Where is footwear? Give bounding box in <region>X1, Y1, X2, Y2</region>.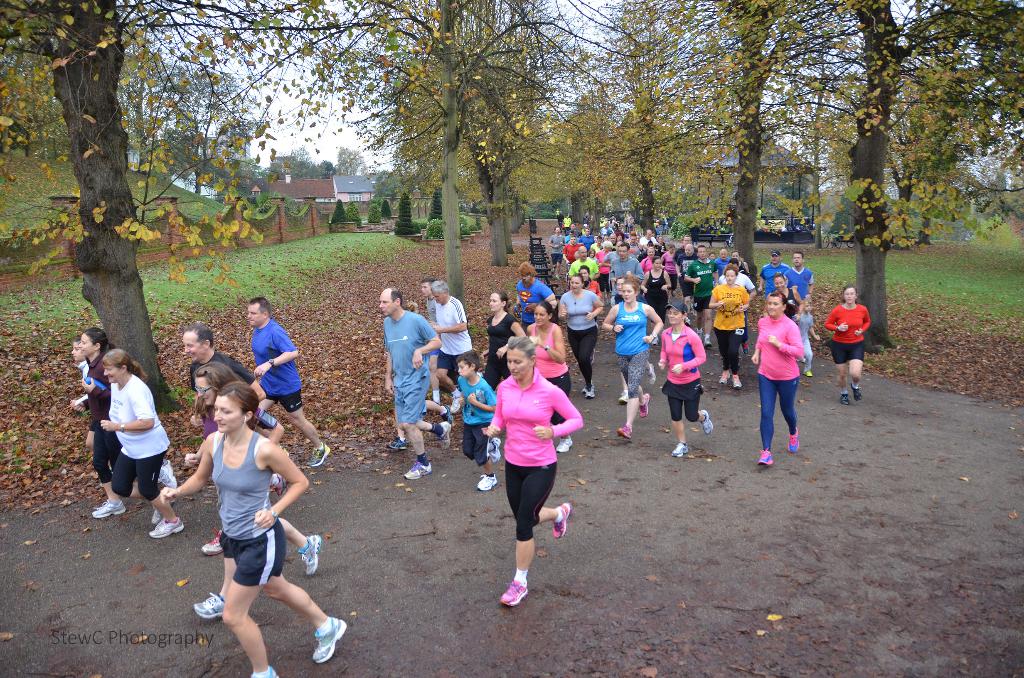
<region>444, 419, 452, 449</region>.
